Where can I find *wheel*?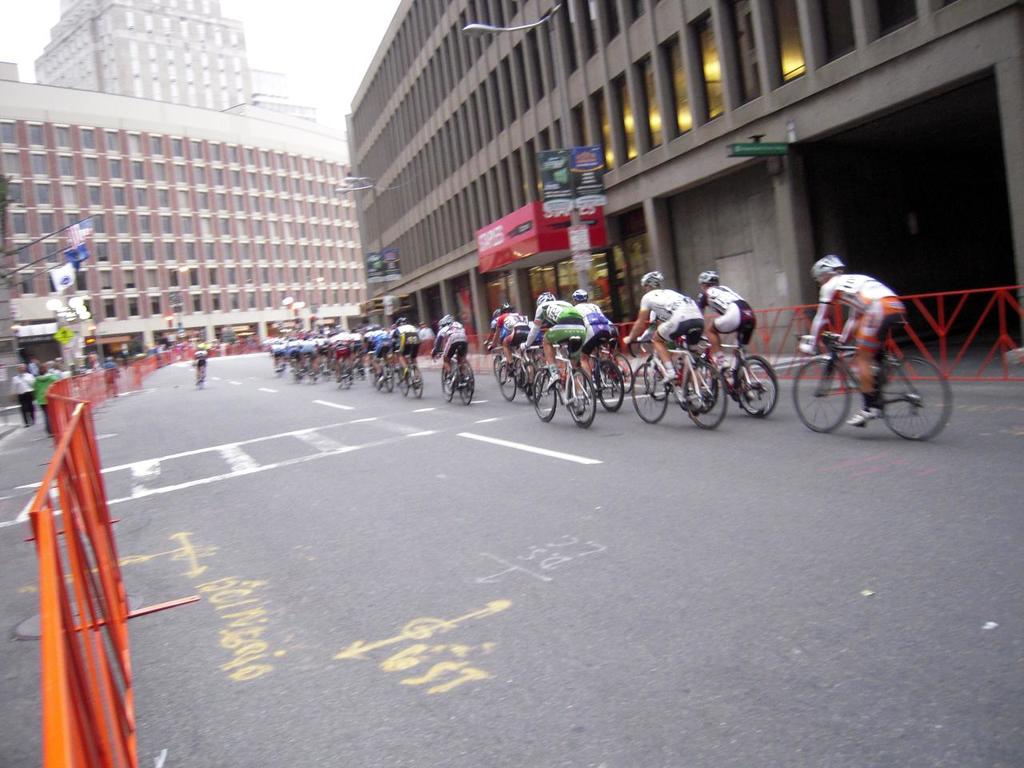
You can find it at (x1=439, y1=361, x2=455, y2=401).
